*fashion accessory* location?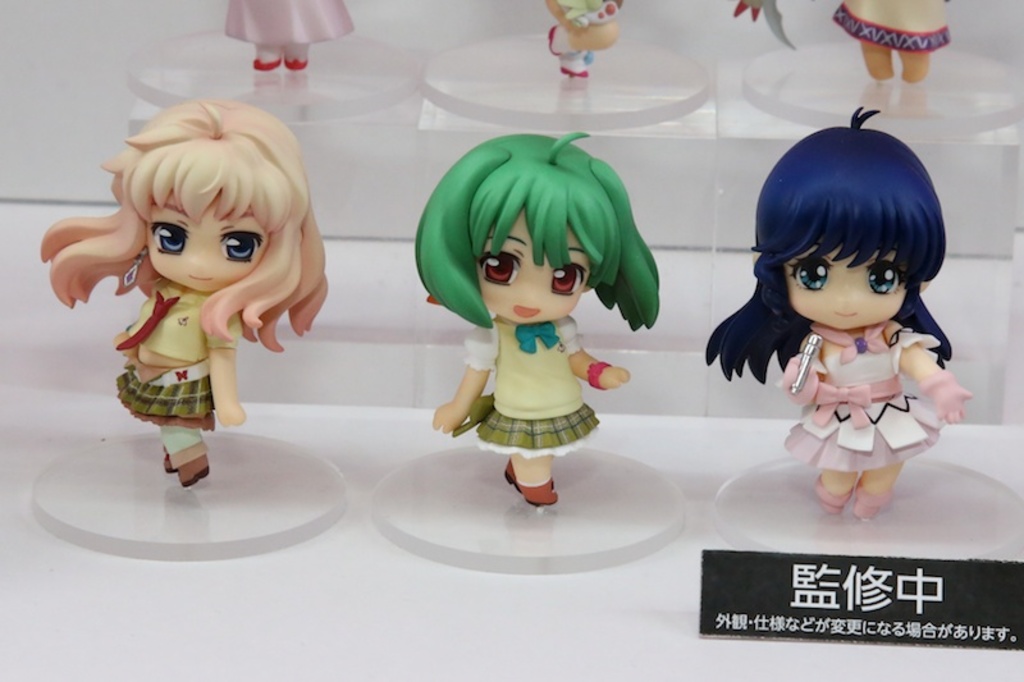
select_region(783, 322, 832, 402)
